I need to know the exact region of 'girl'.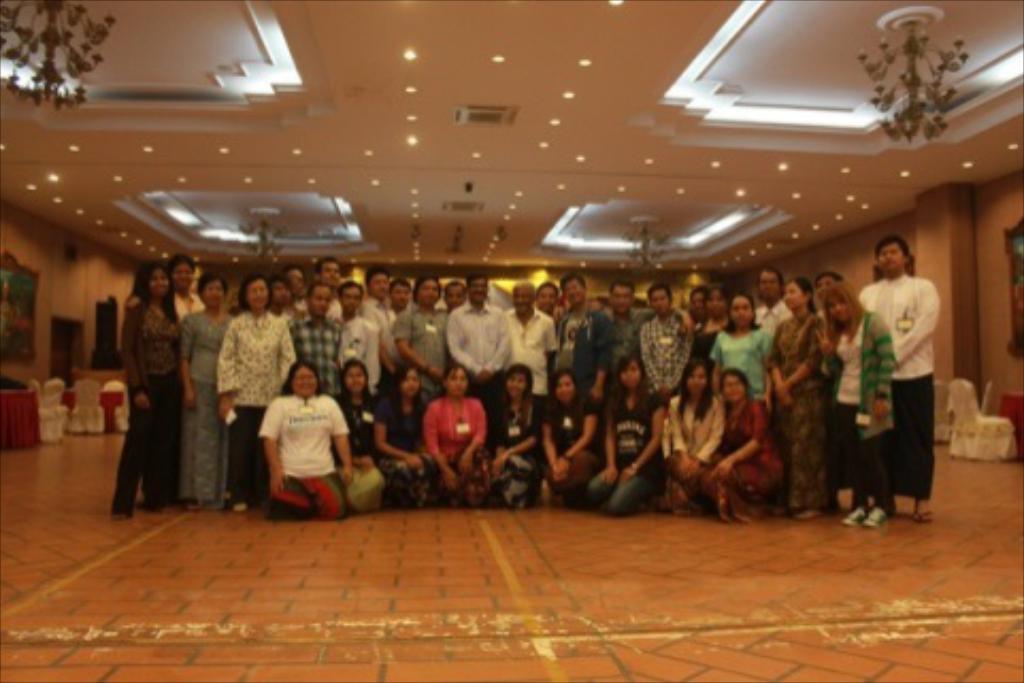
Region: left=694, top=366, right=783, bottom=523.
